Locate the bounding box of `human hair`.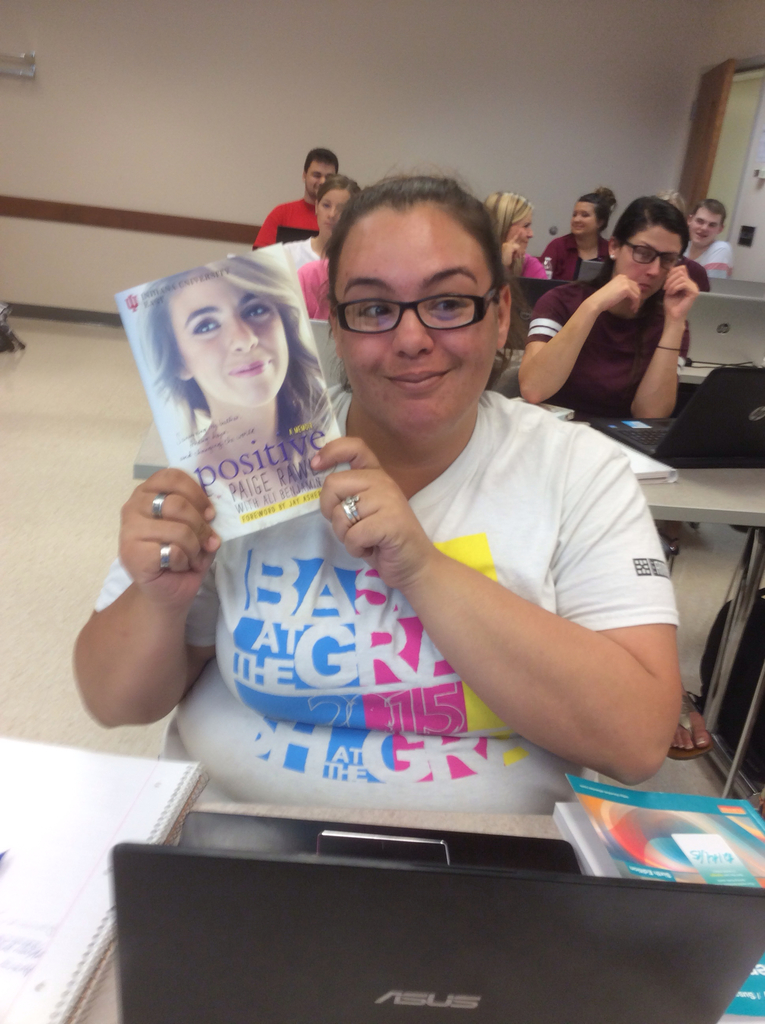
Bounding box: locate(611, 198, 693, 256).
